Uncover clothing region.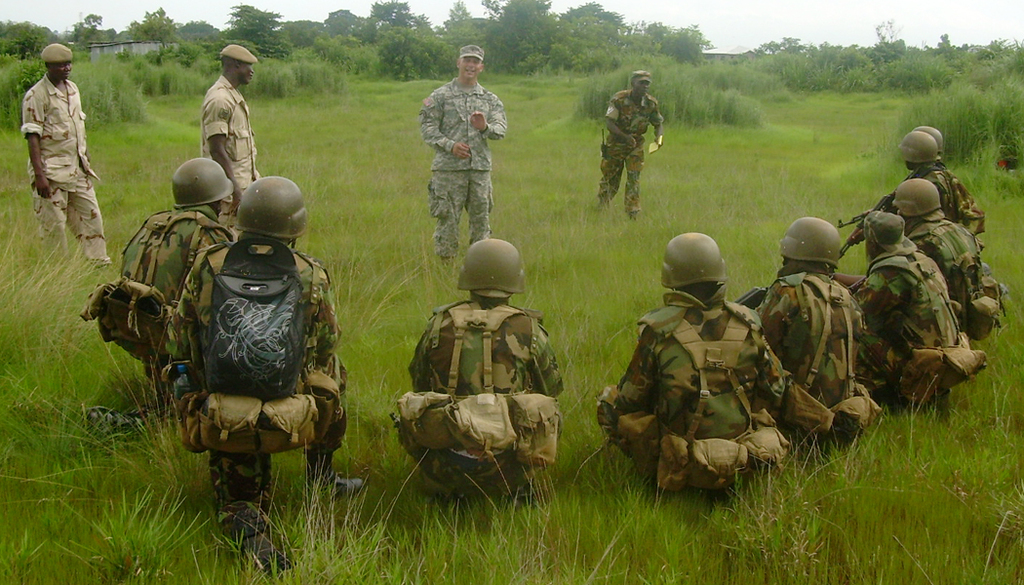
Uncovered: <box>588,88,663,213</box>.
